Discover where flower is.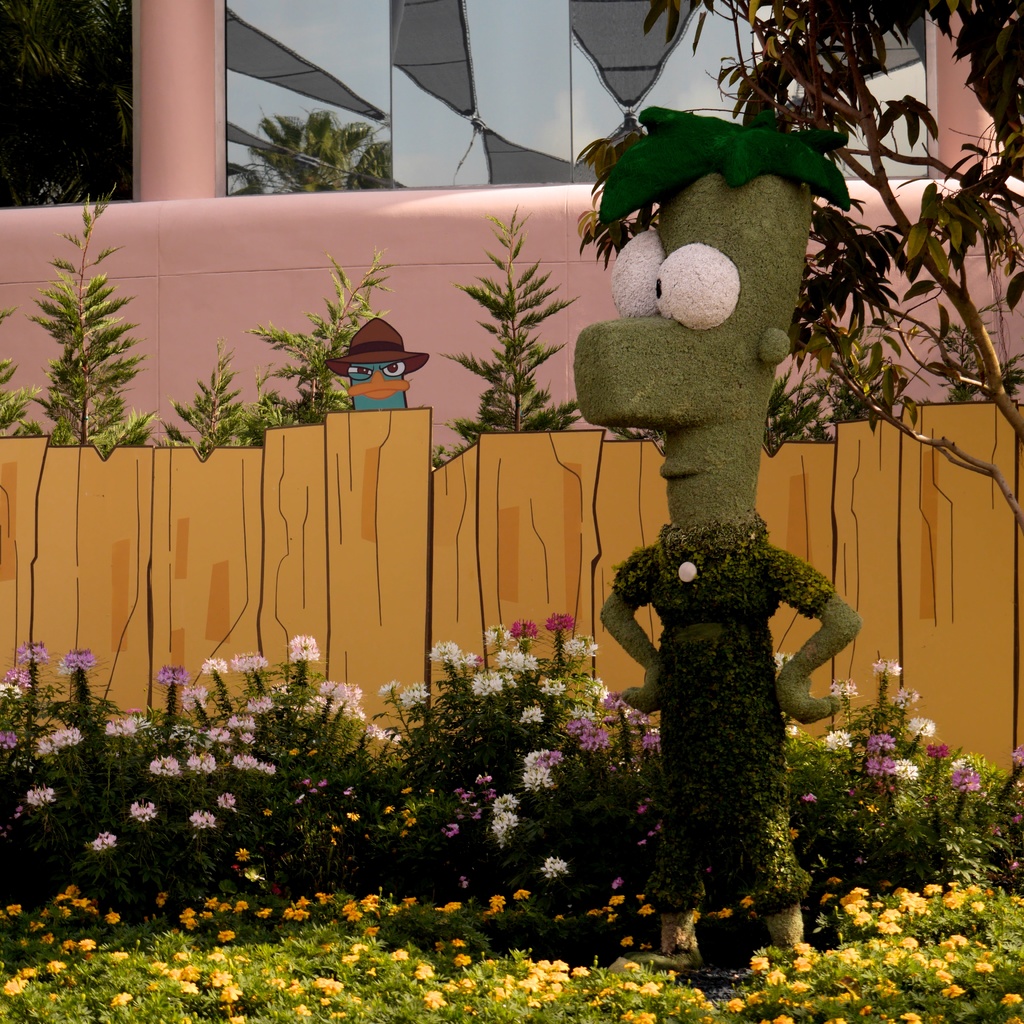
Discovered at crop(785, 724, 797, 738).
